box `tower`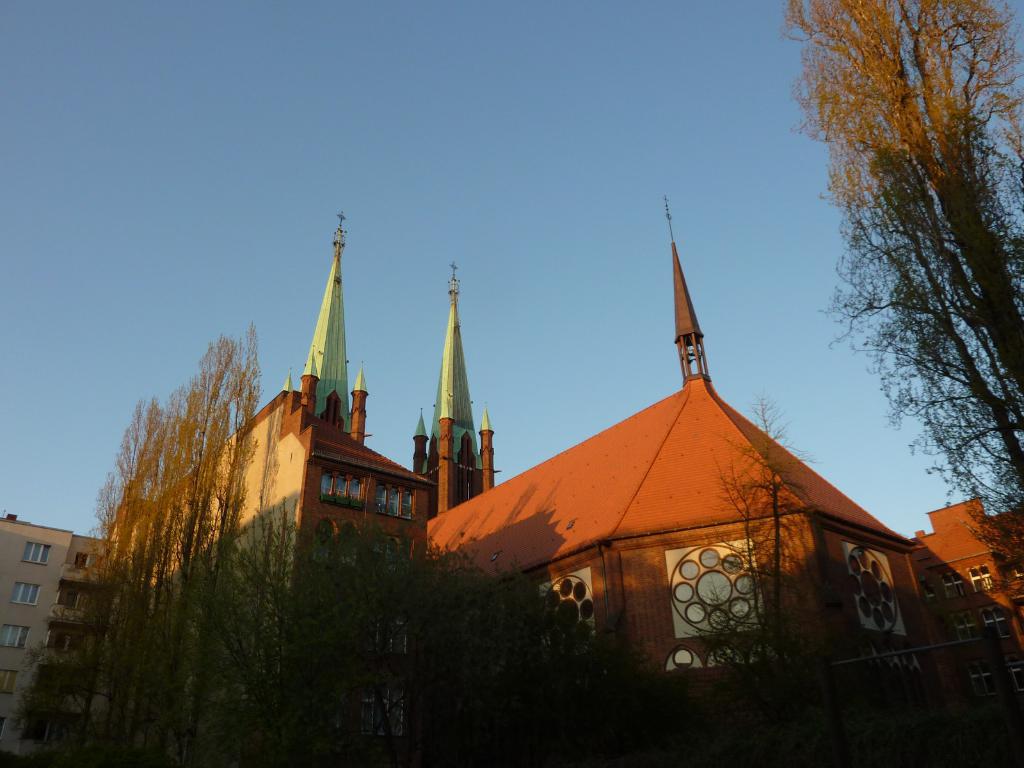
l=291, t=207, r=365, b=440
